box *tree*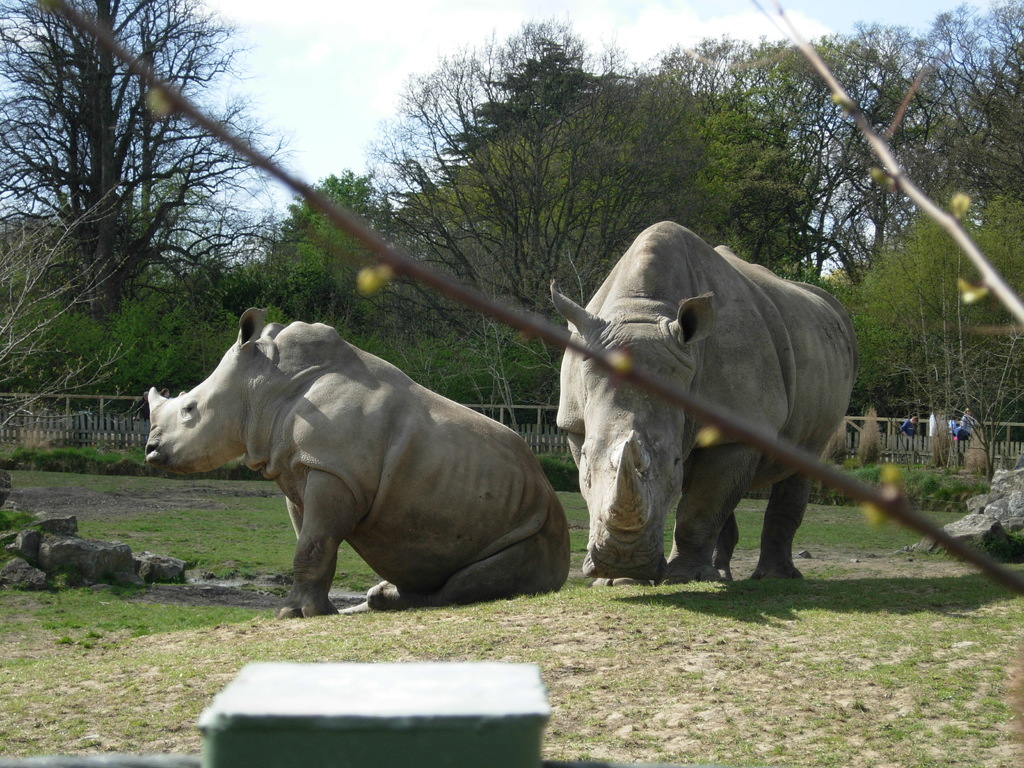
box(701, 7, 964, 294)
